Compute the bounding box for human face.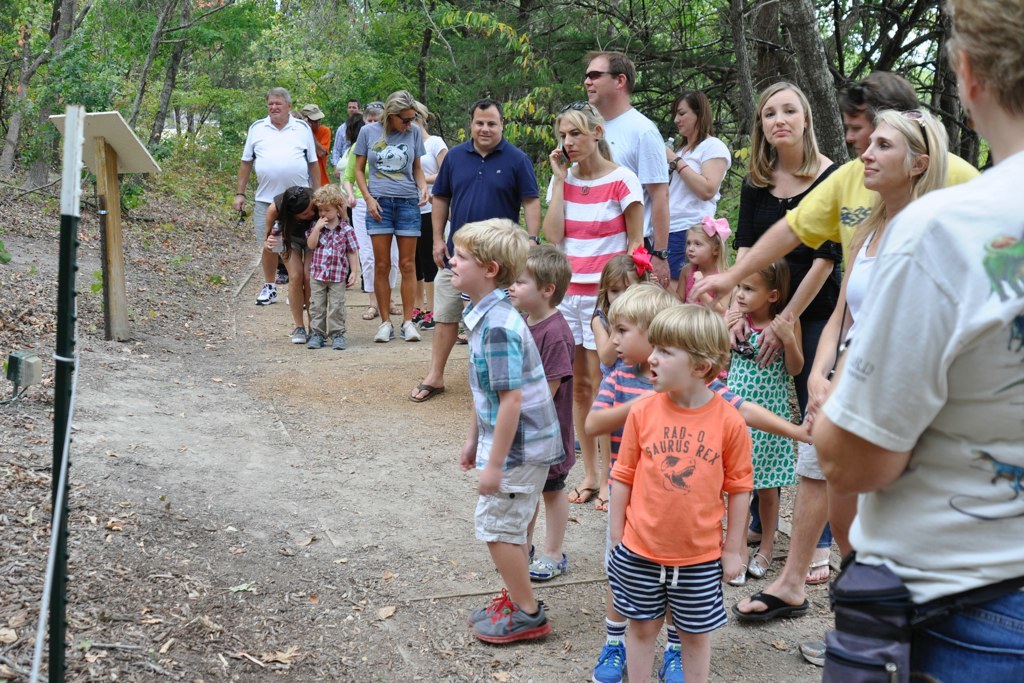
select_region(311, 116, 324, 133).
